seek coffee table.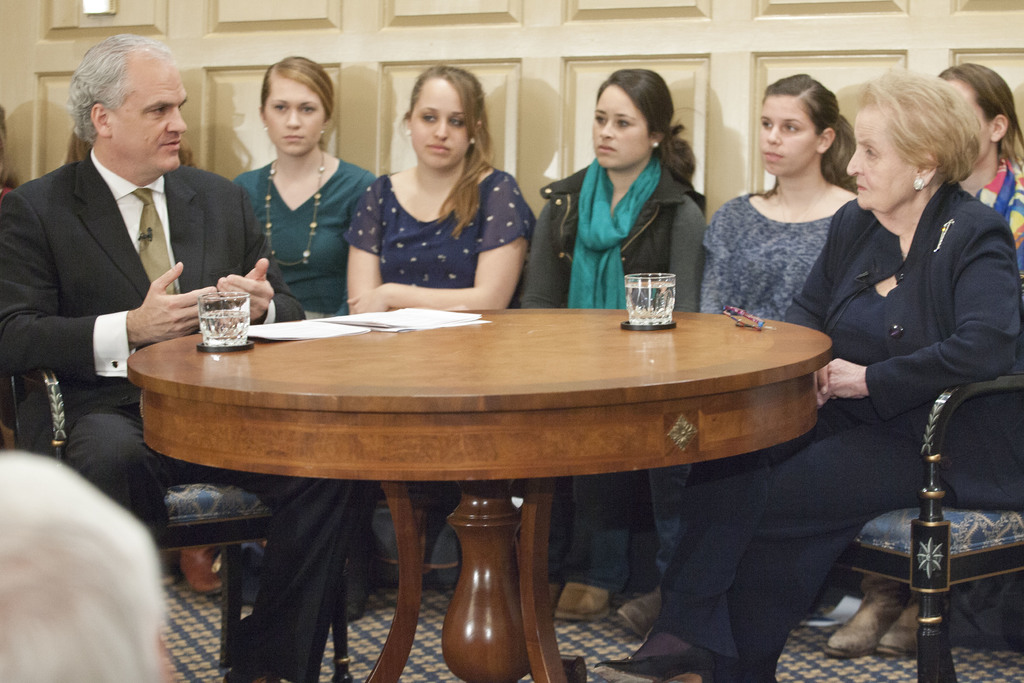
(109, 272, 862, 655).
